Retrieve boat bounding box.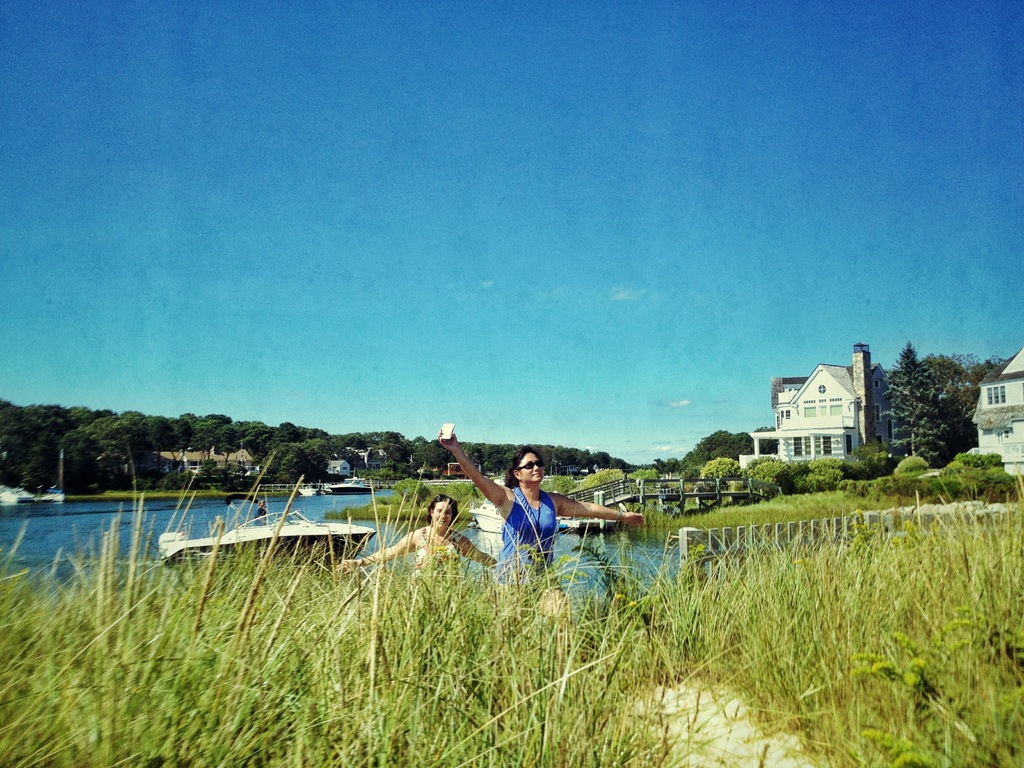
Bounding box: Rect(296, 484, 323, 495).
